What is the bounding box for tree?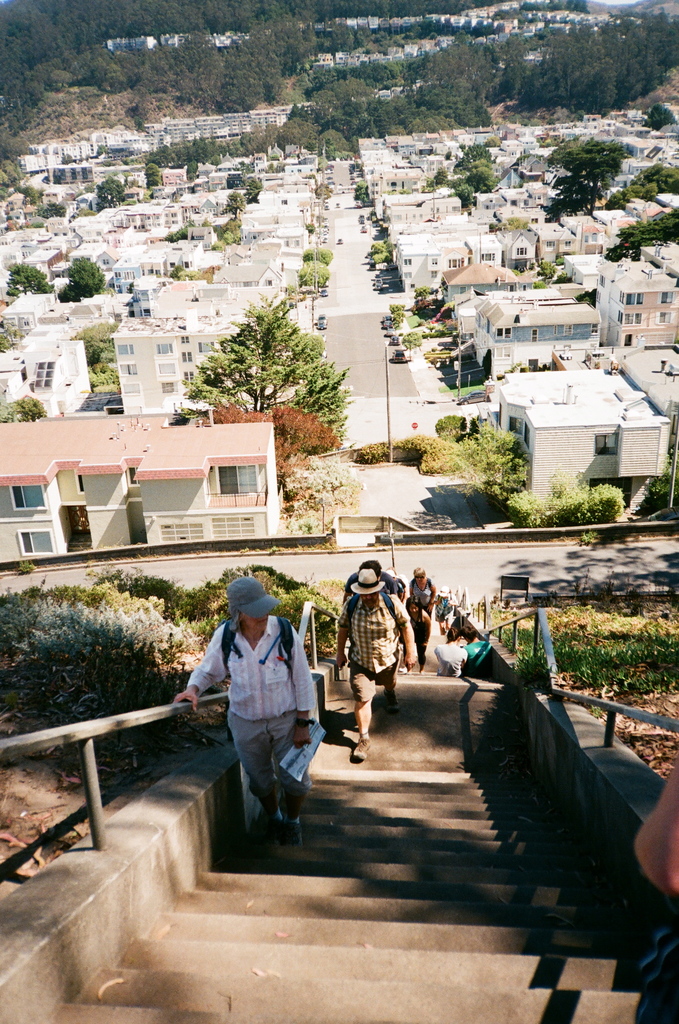
299/264/329/285.
